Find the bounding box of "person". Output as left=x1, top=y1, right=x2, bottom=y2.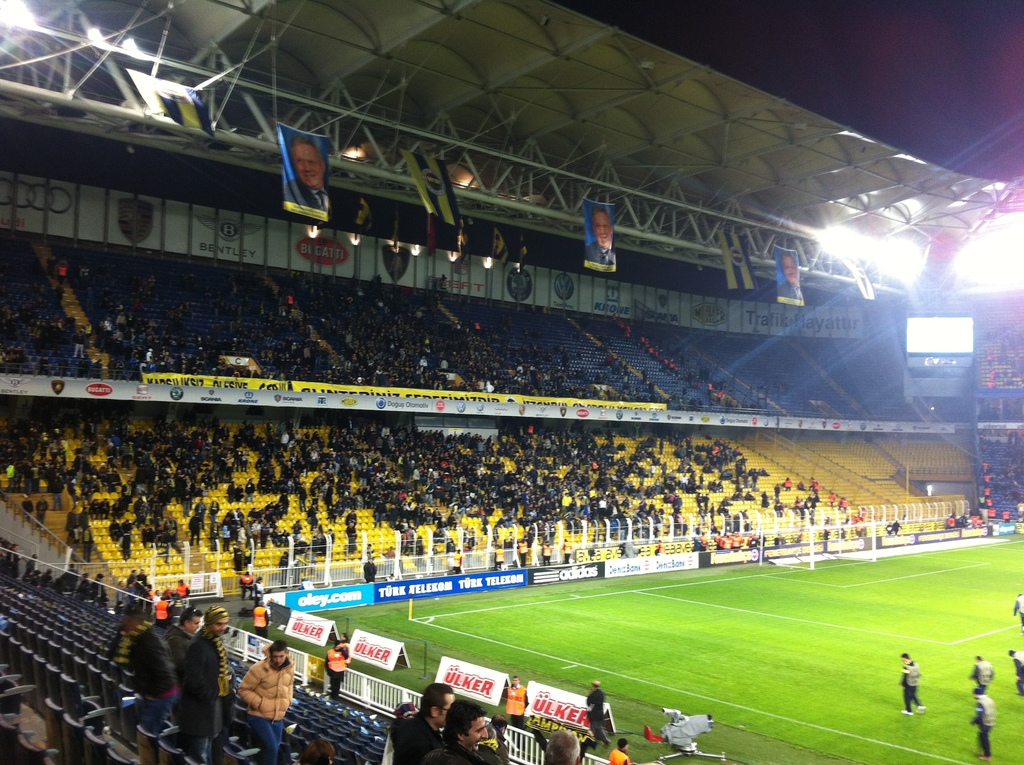
left=284, top=137, right=329, bottom=212.
